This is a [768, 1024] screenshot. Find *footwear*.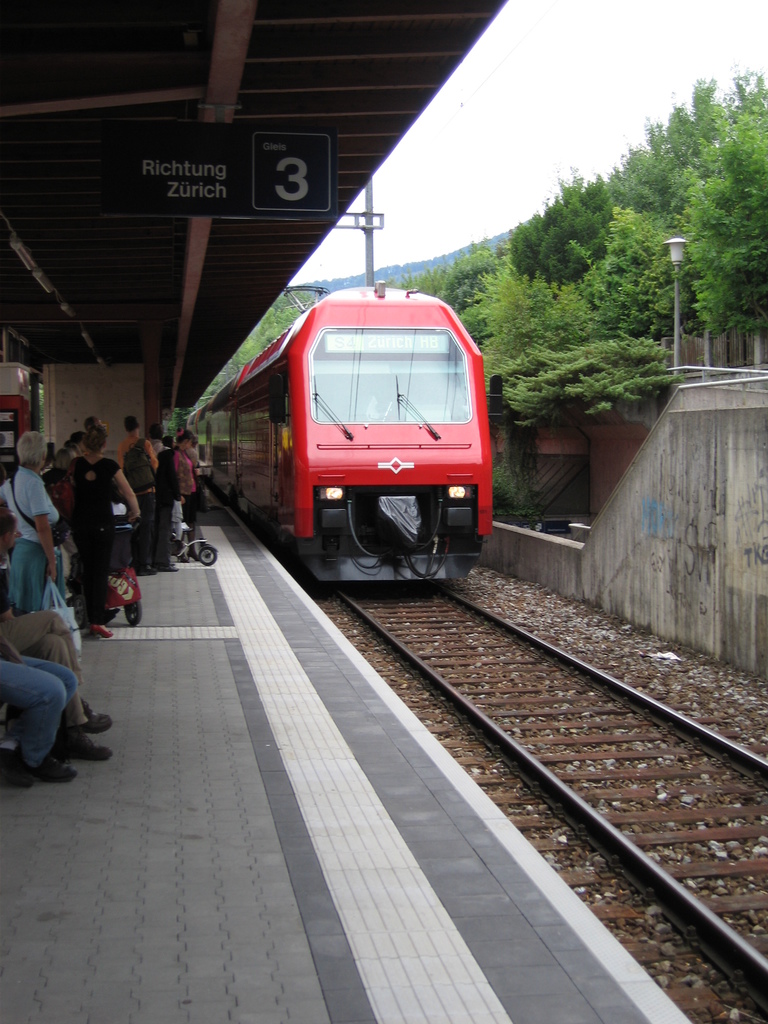
Bounding box: crop(81, 703, 115, 730).
